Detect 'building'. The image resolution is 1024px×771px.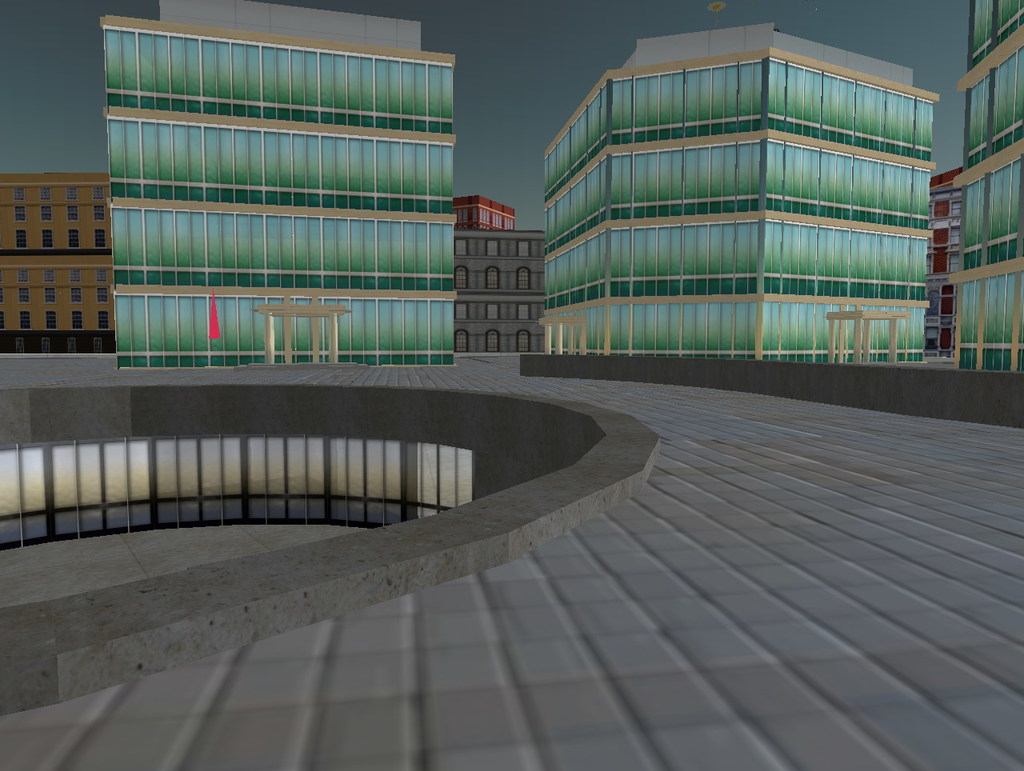
crop(951, 0, 1023, 374).
